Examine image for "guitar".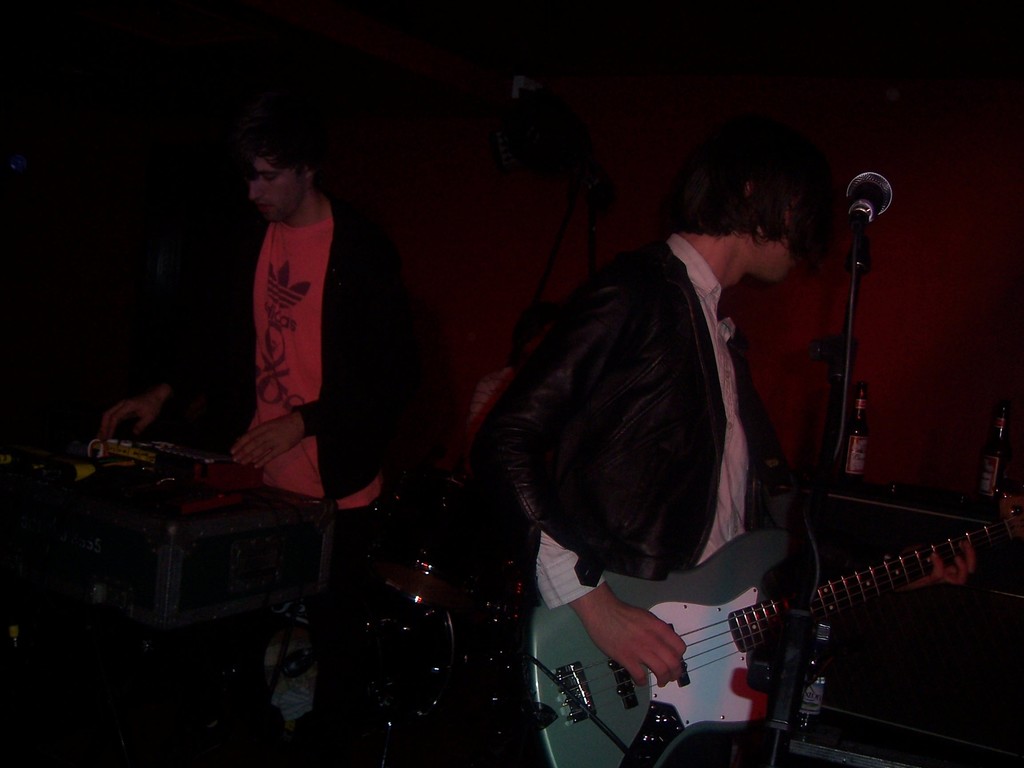
Examination result: 477, 506, 1023, 767.
